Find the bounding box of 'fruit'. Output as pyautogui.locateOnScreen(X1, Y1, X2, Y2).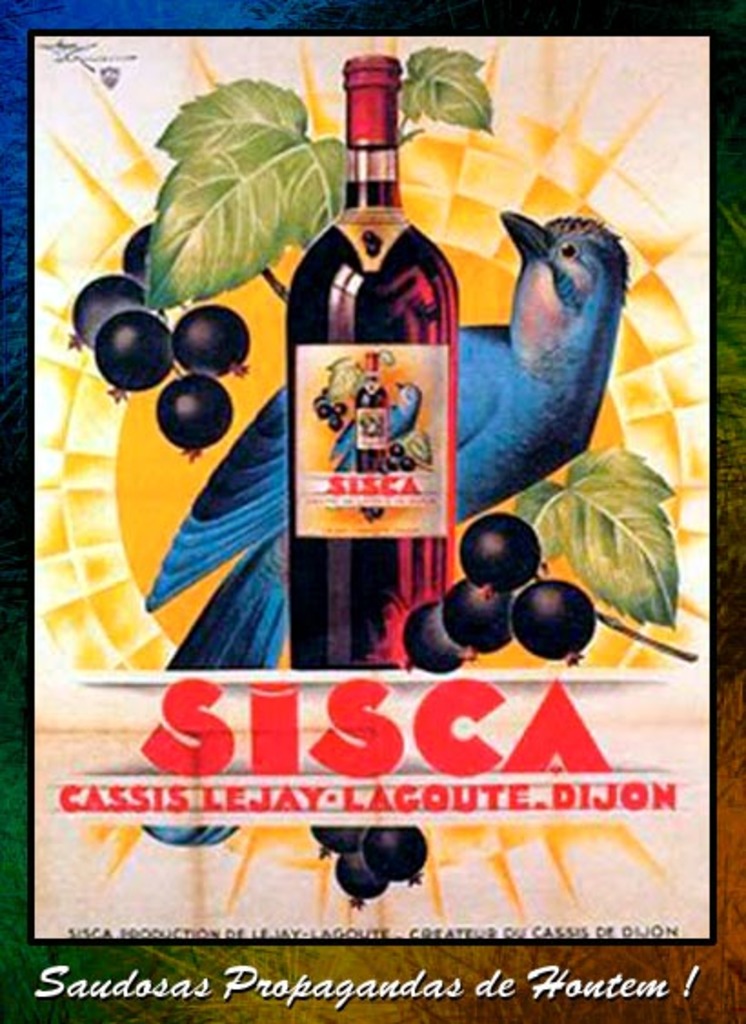
pyautogui.locateOnScreen(337, 846, 388, 908).
